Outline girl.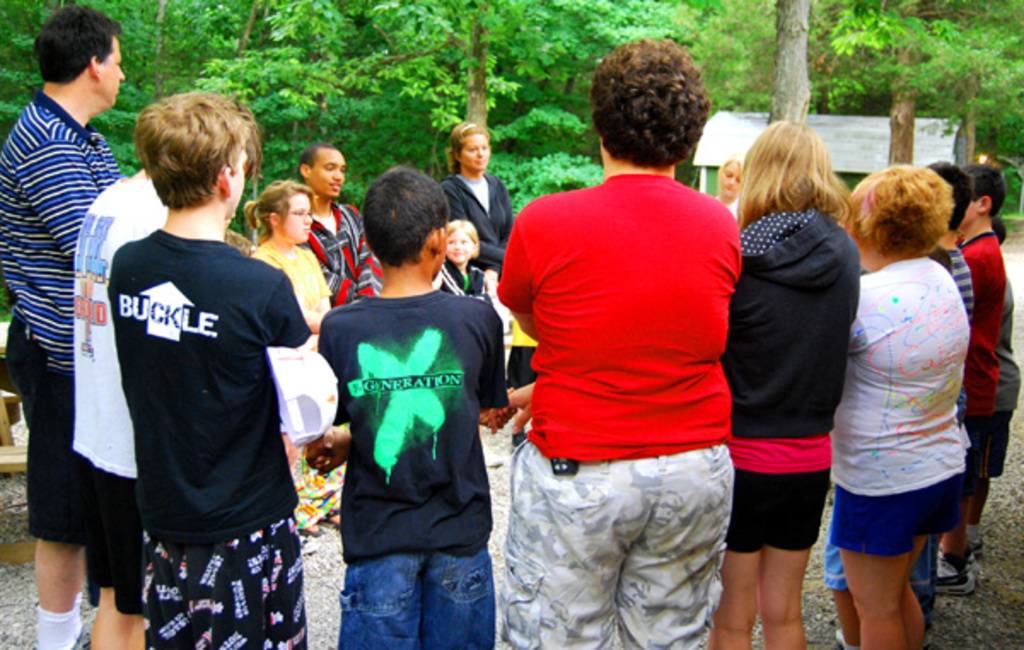
Outline: x1=437, y1=220, x2=486, y2=295.
